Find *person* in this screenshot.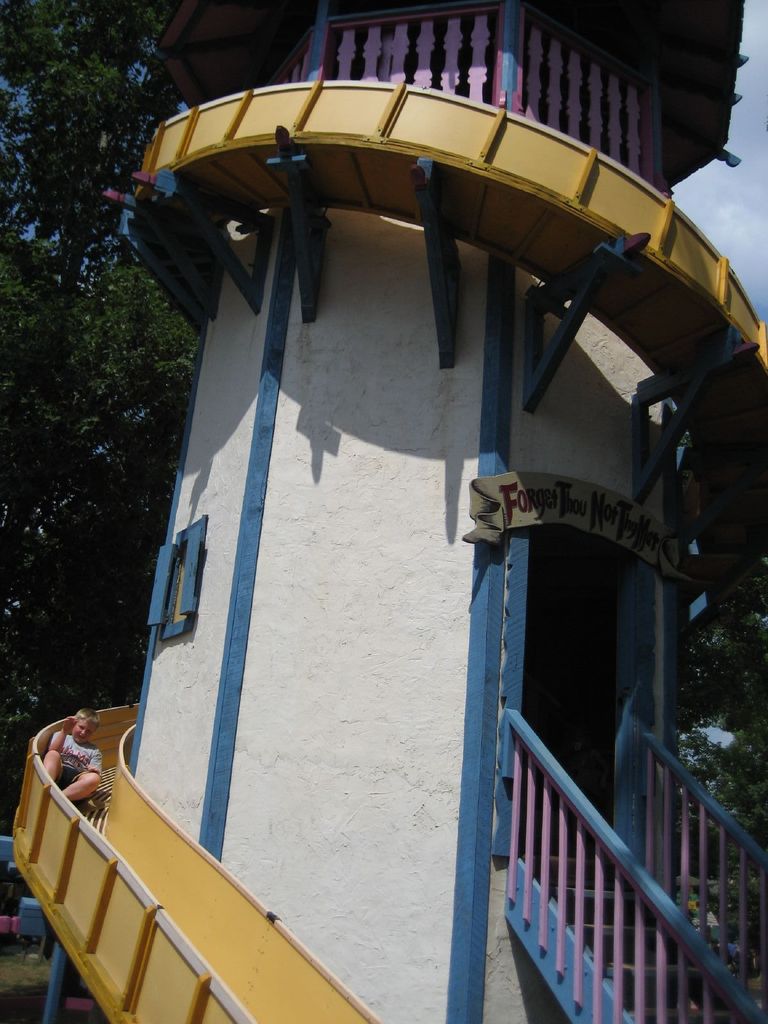
The bounding box for *person* is 41,711,106,805.
